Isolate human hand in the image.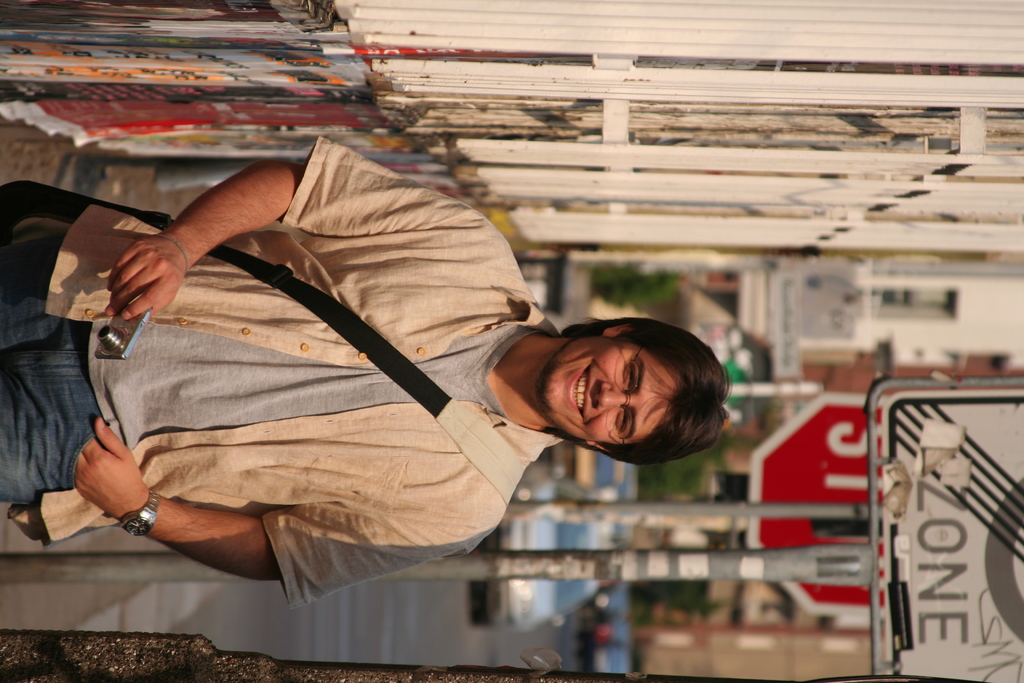
Isolated region: <bbox>73, 416, 148, 520</bbox>.
